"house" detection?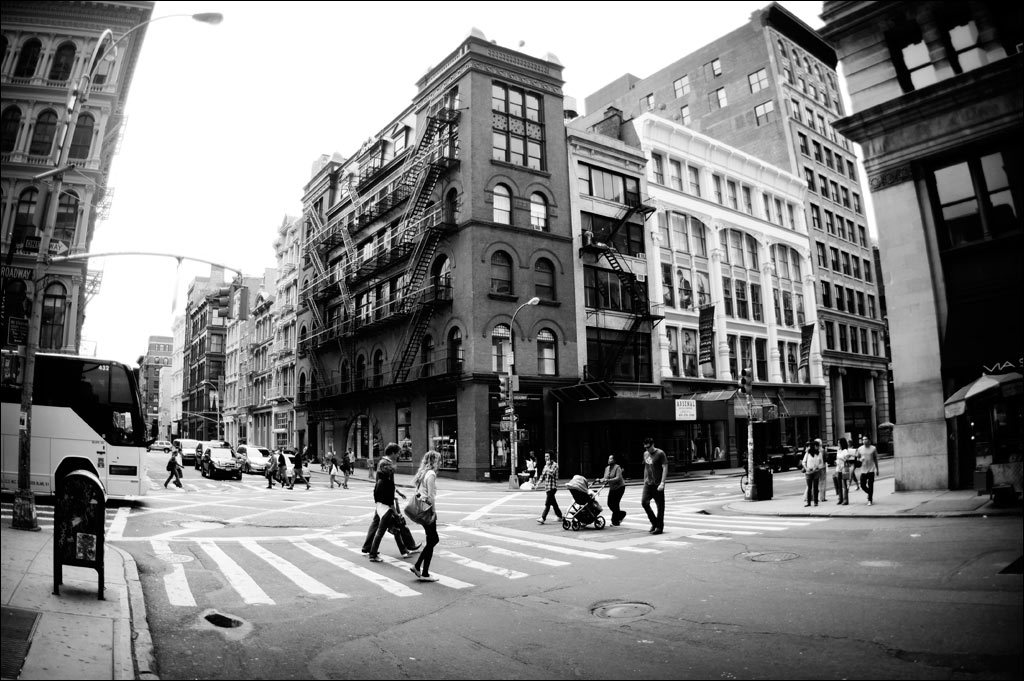
[x1=212, y1=274, x2=263, y2=447]
